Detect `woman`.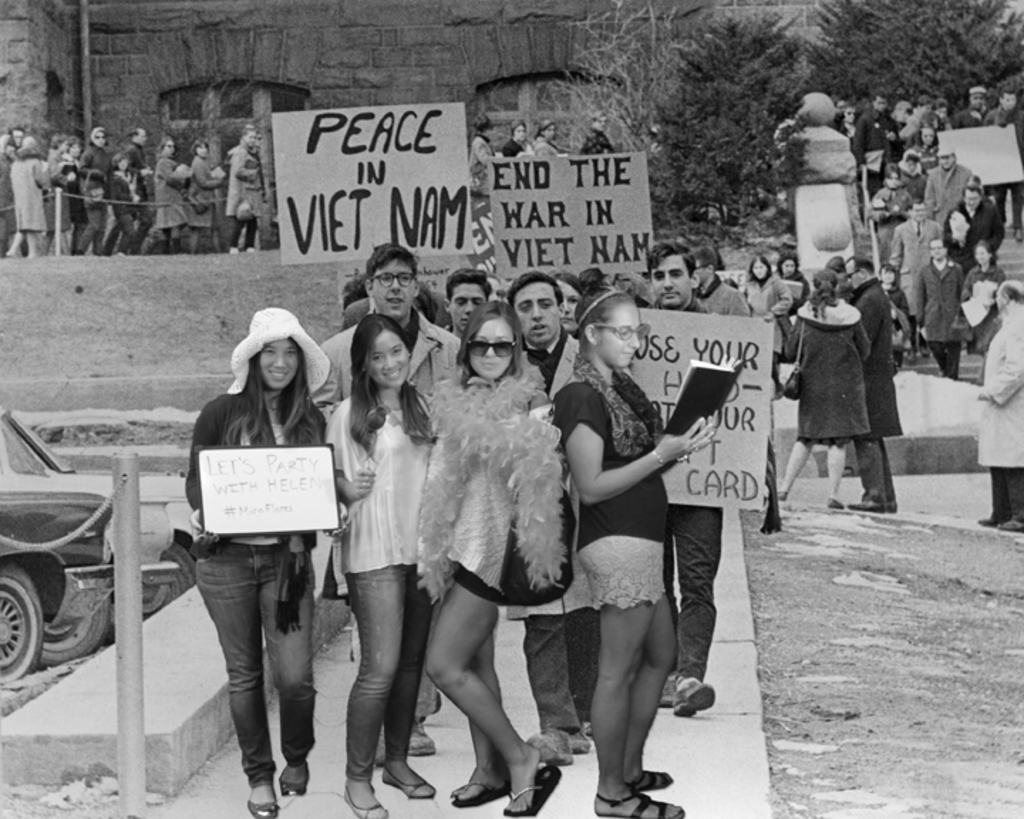
Detected at pyautogui.locateOnScreen(778, 266, 875, 512).
